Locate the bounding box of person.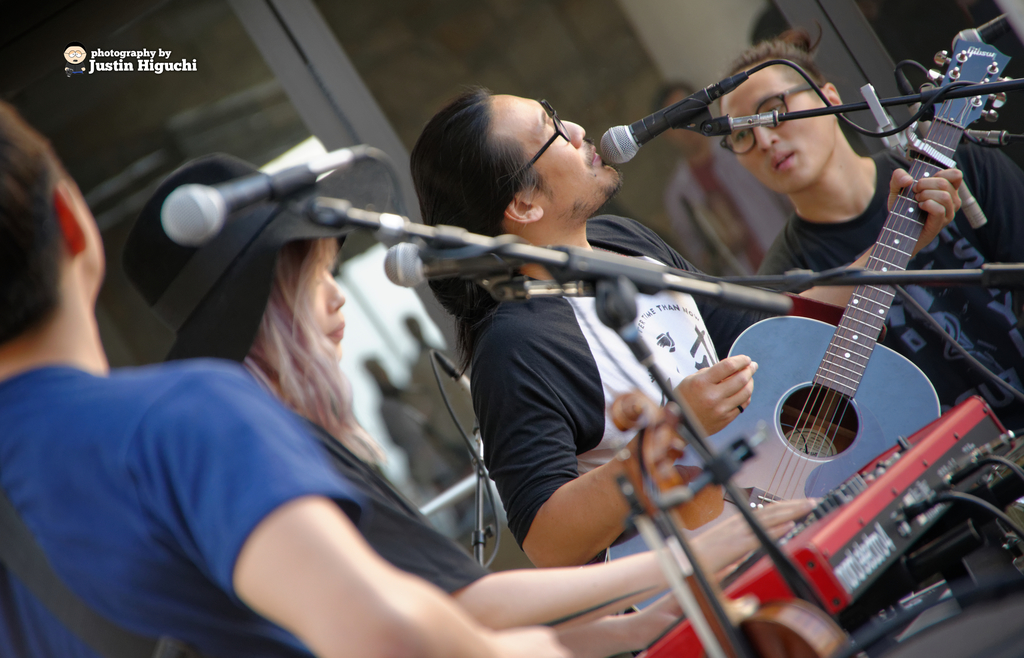
Bounding box: [x1=0, y1=102, x2=493, y2=657].
